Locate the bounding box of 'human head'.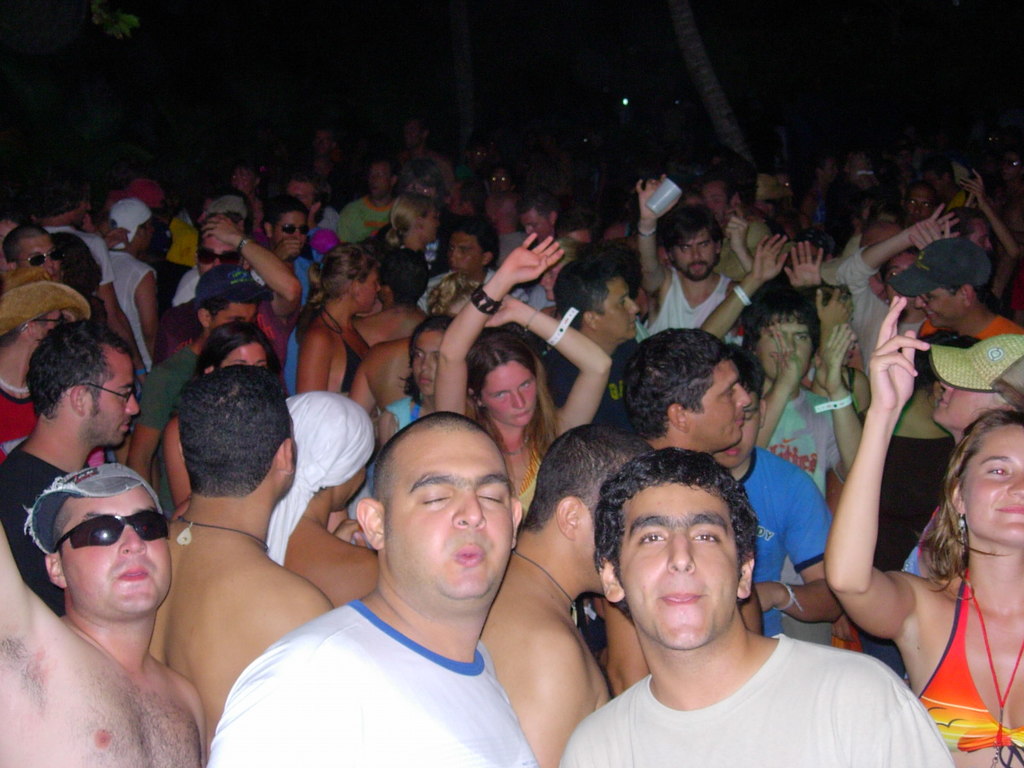
Bounding box: {"left": 283, "top": 173, "right": 327, "bottom": 221}.
